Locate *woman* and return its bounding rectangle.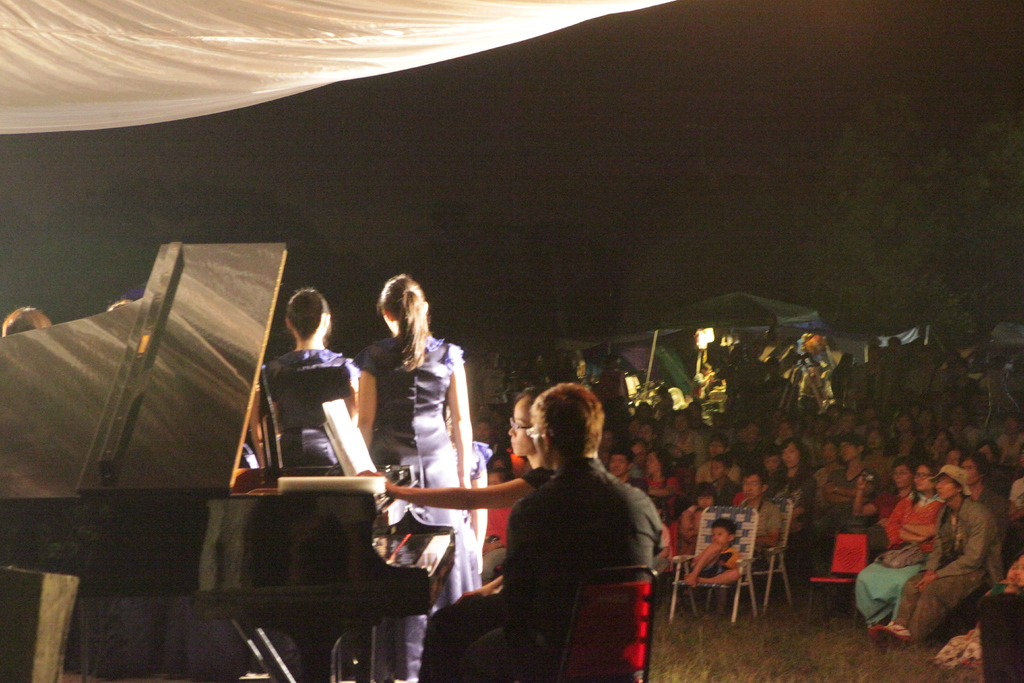
(left=848, top=463, right=913, bottom=537).
